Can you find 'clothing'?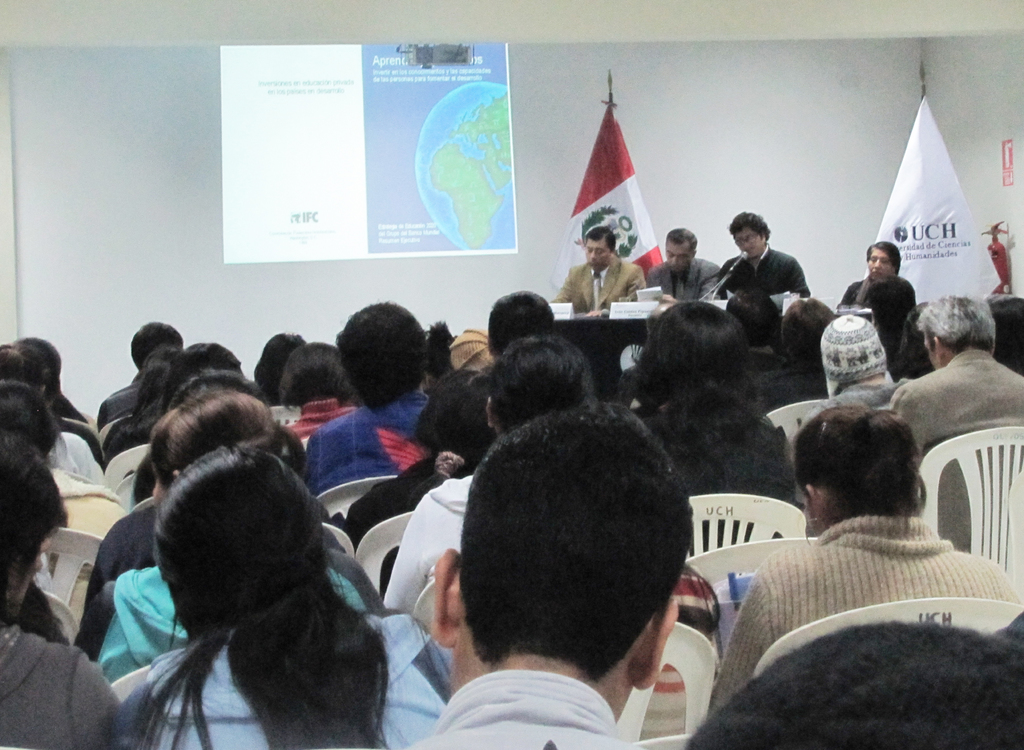
Yes, bounding box: box(636, 256, 730, 331).
